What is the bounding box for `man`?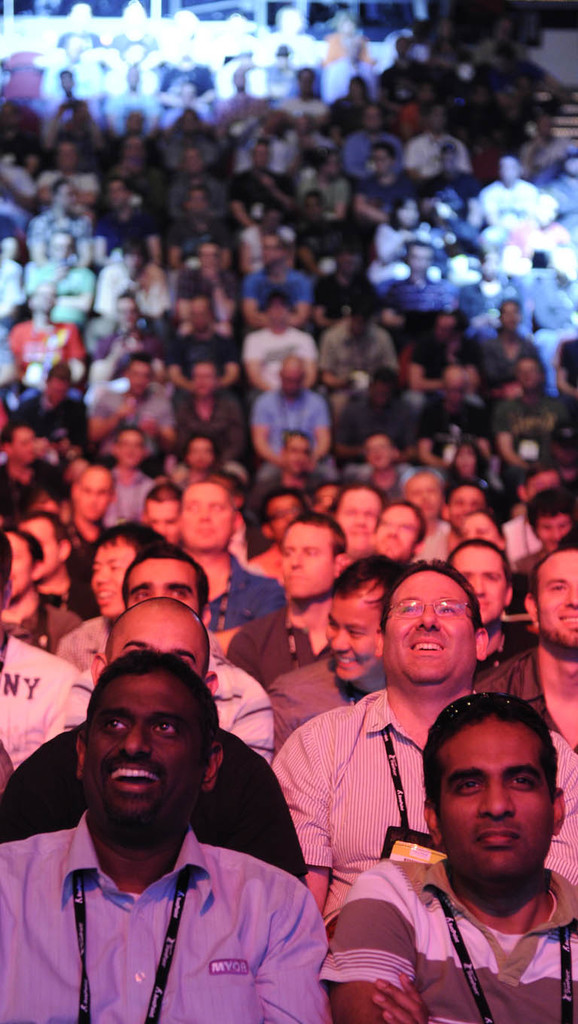
x1=0, y1=526, x2=82, y2=642.
